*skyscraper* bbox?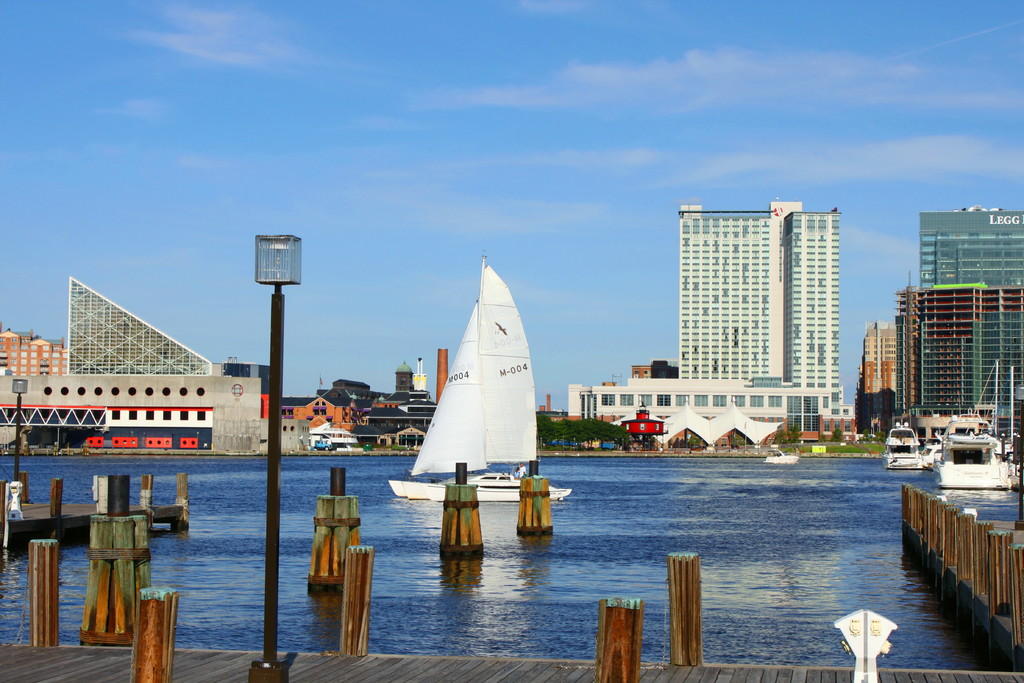
region(899, 277, 1023, 434)
